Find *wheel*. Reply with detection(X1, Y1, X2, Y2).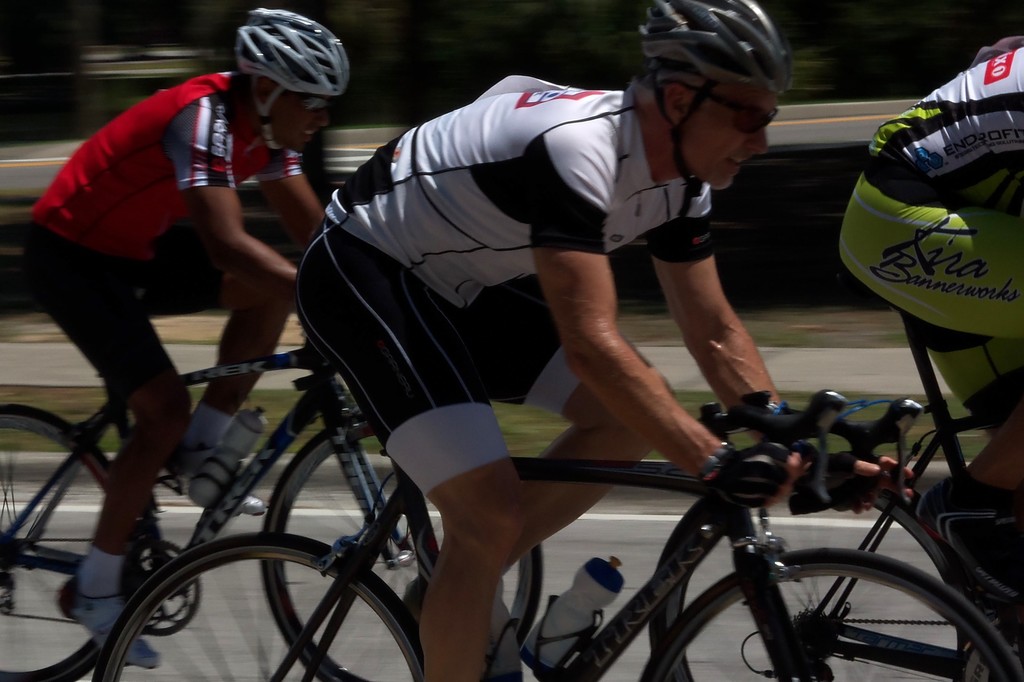
detection(649, 486, 975, 681).
